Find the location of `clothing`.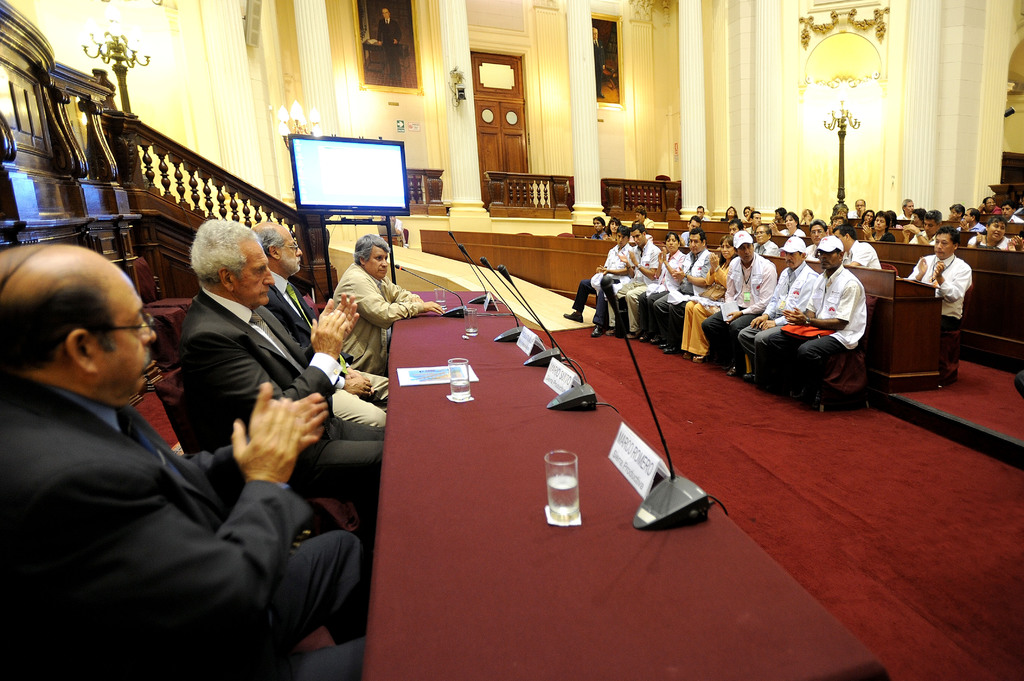
Location: bbox(978, 205, 1004, 216).
